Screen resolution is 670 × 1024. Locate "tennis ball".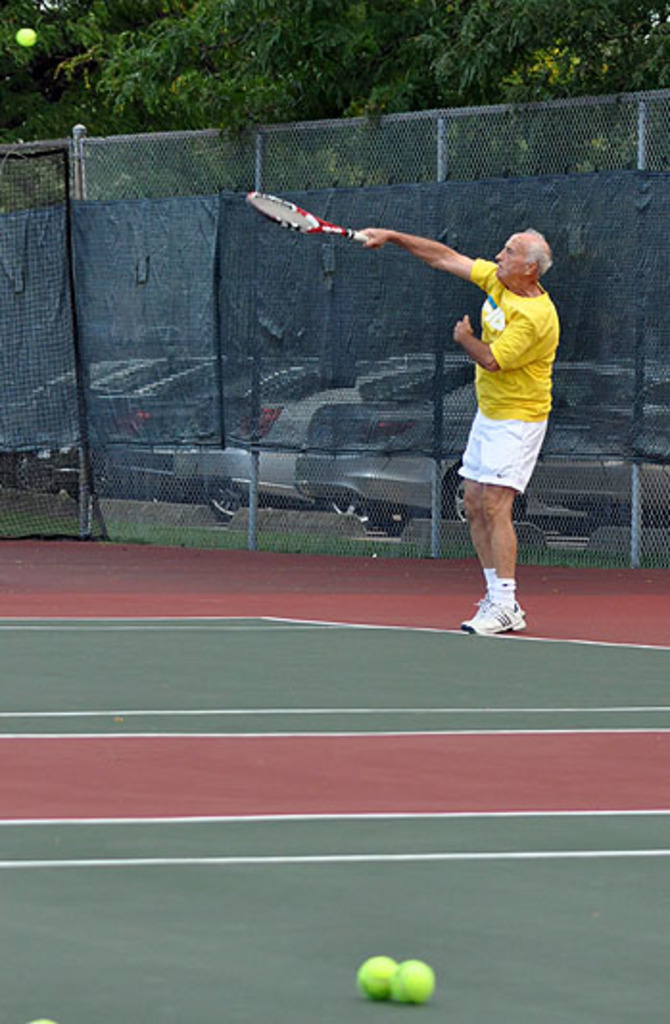
(x1=355, y1=953, x2=392, y2=999).
